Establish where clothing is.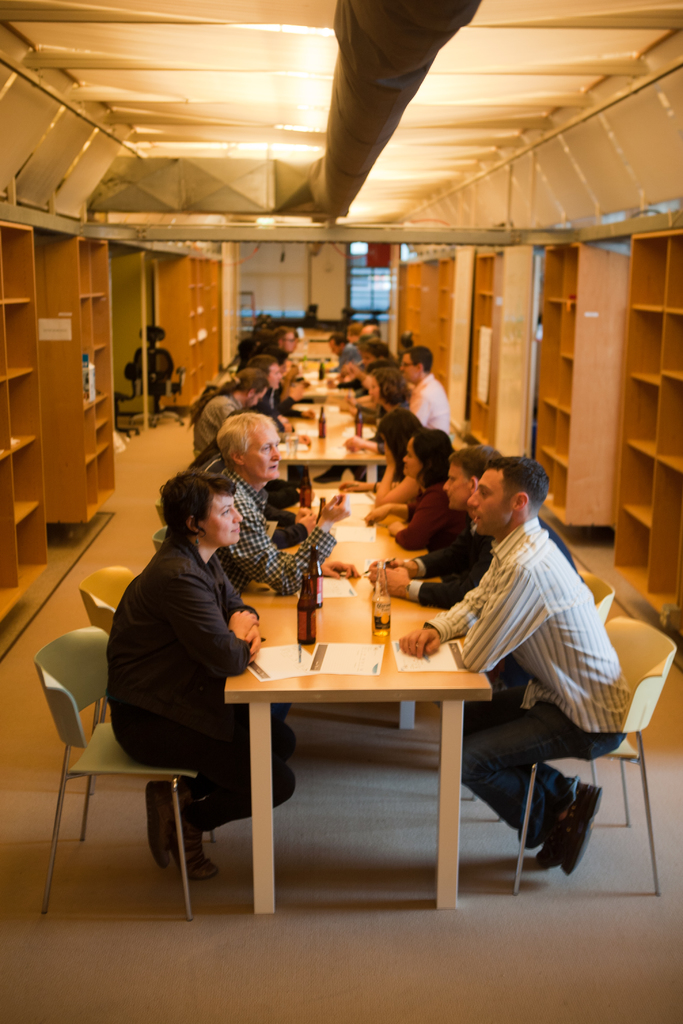
Established at <box>388,488,451,535</box>.
